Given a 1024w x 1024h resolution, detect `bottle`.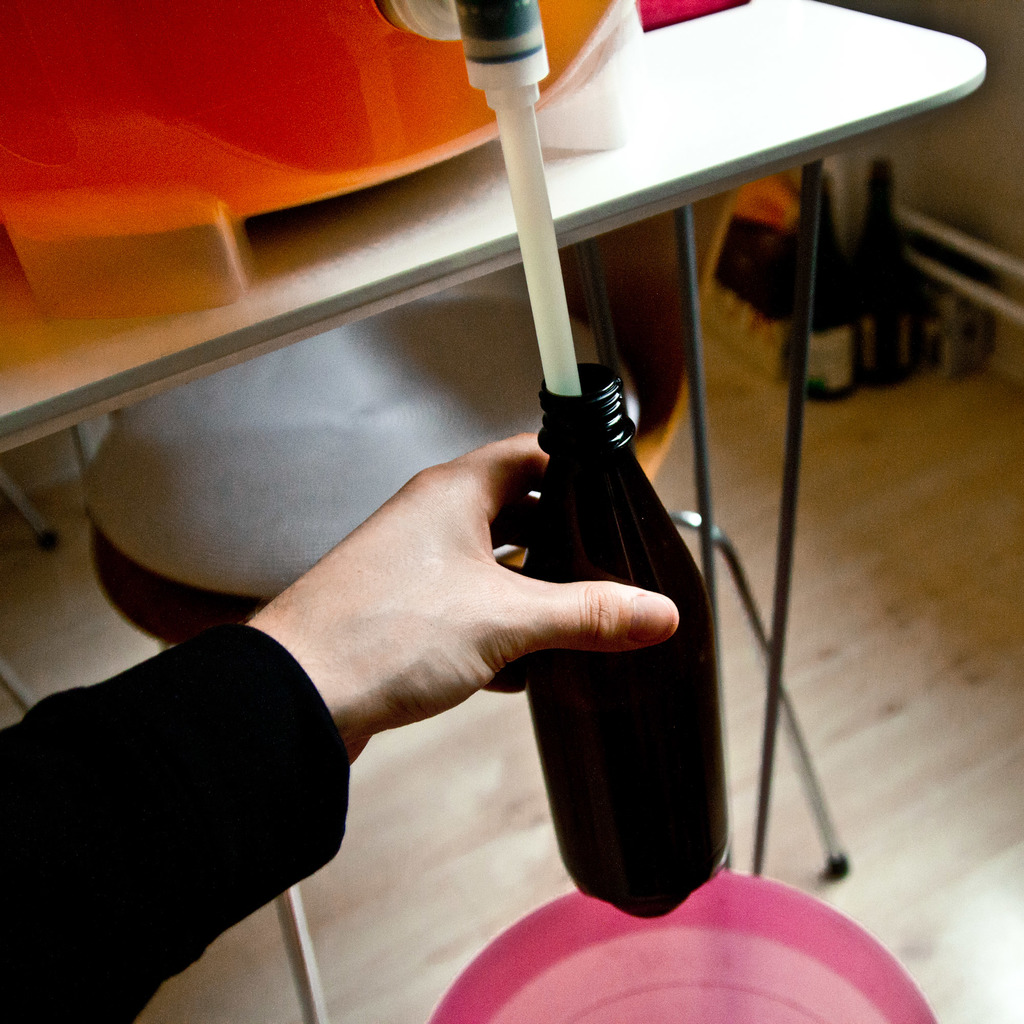
[847,169,909,388].
